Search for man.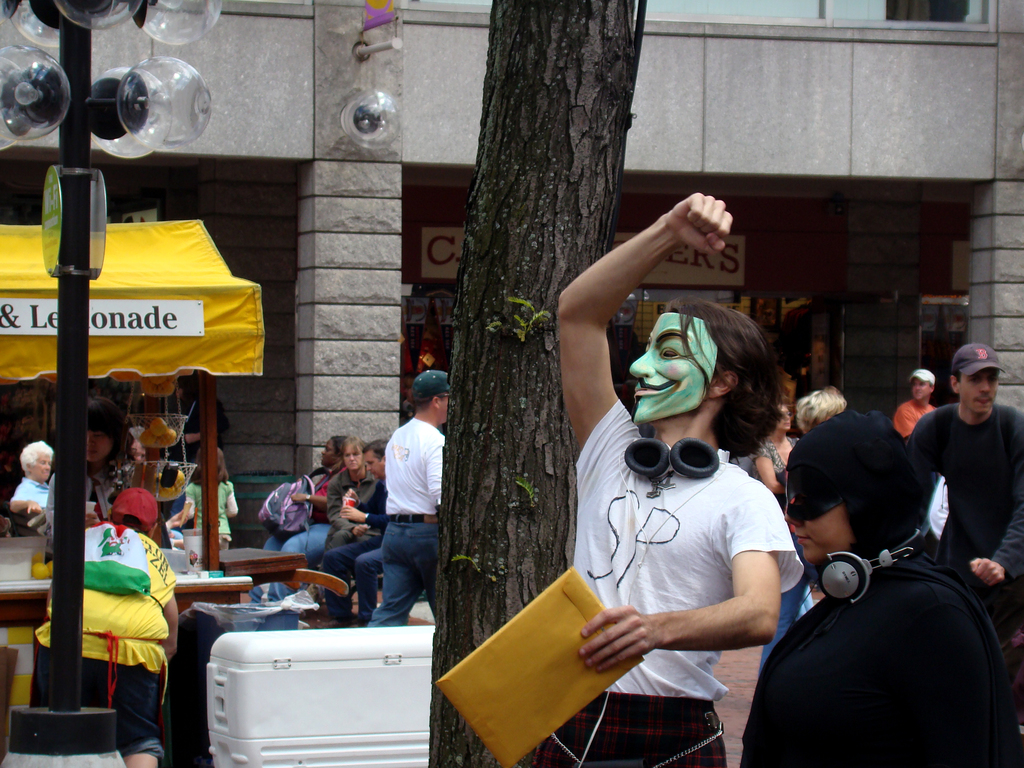
Found at [545,184,810,767].
